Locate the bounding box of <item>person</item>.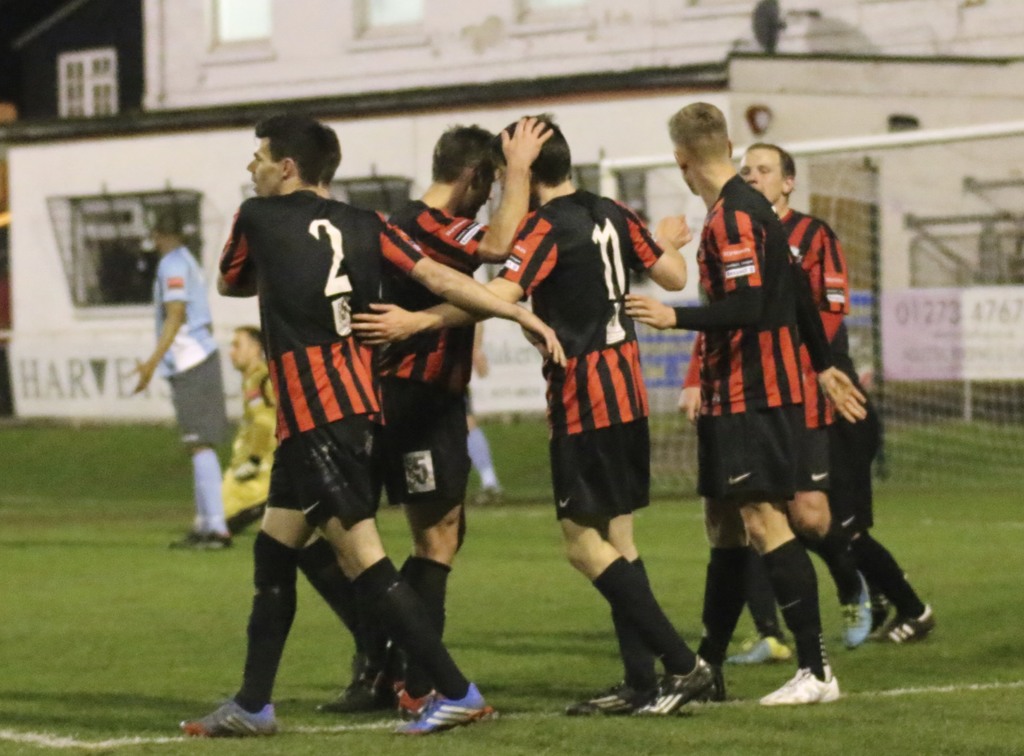
Bounding box: 129 209 237 554.
